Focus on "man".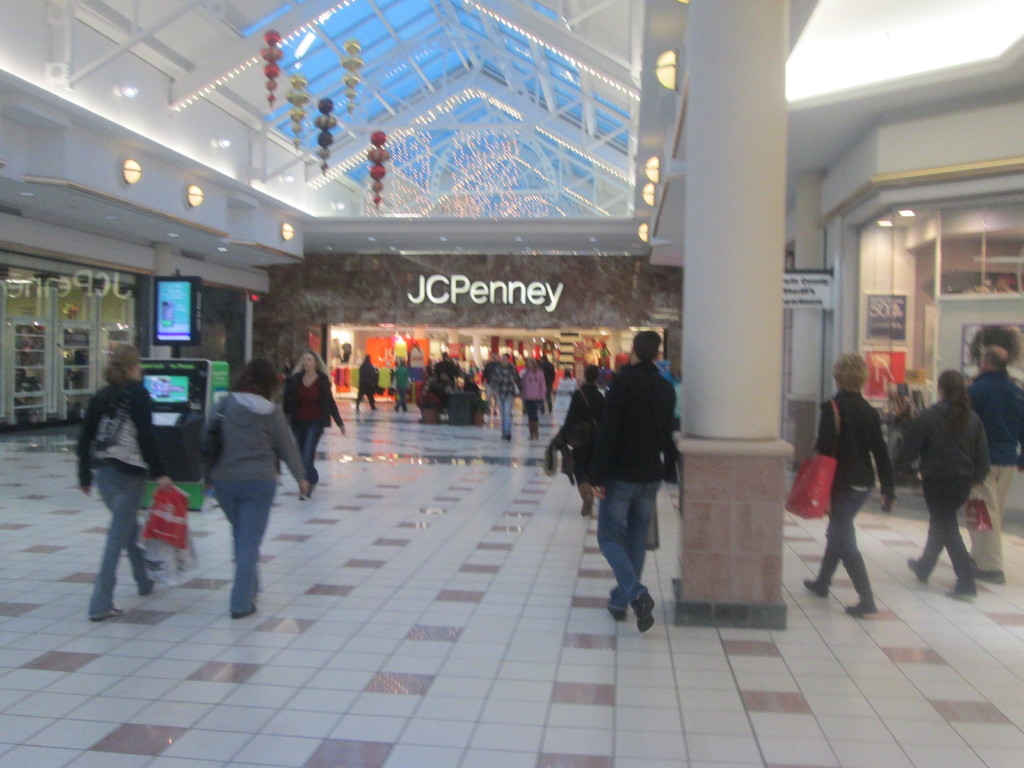
Focused at [541,353,557,408].
